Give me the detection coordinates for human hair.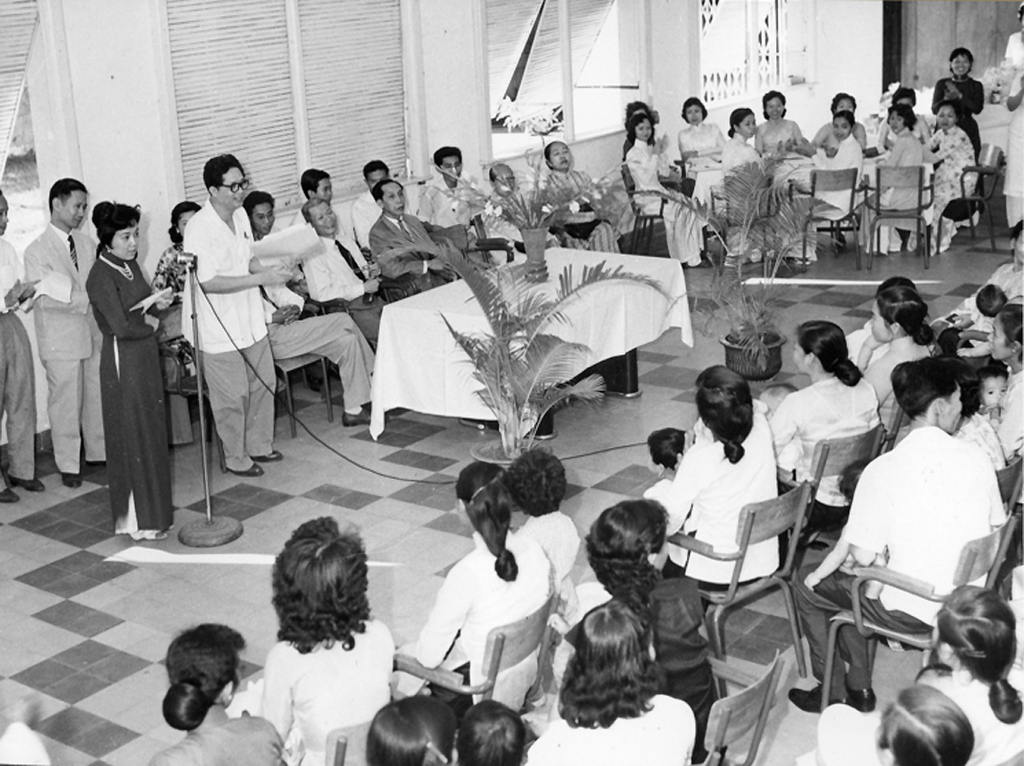
BBox(696, 361, 755, 462).
